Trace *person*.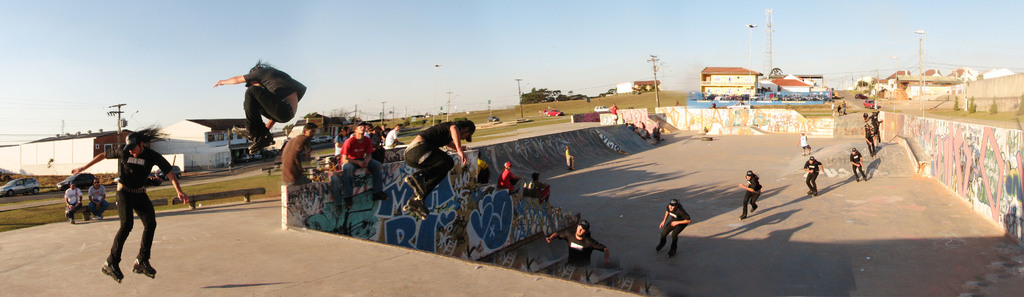
Traced to x1=336, y1=121, x2=394, y2=202.
